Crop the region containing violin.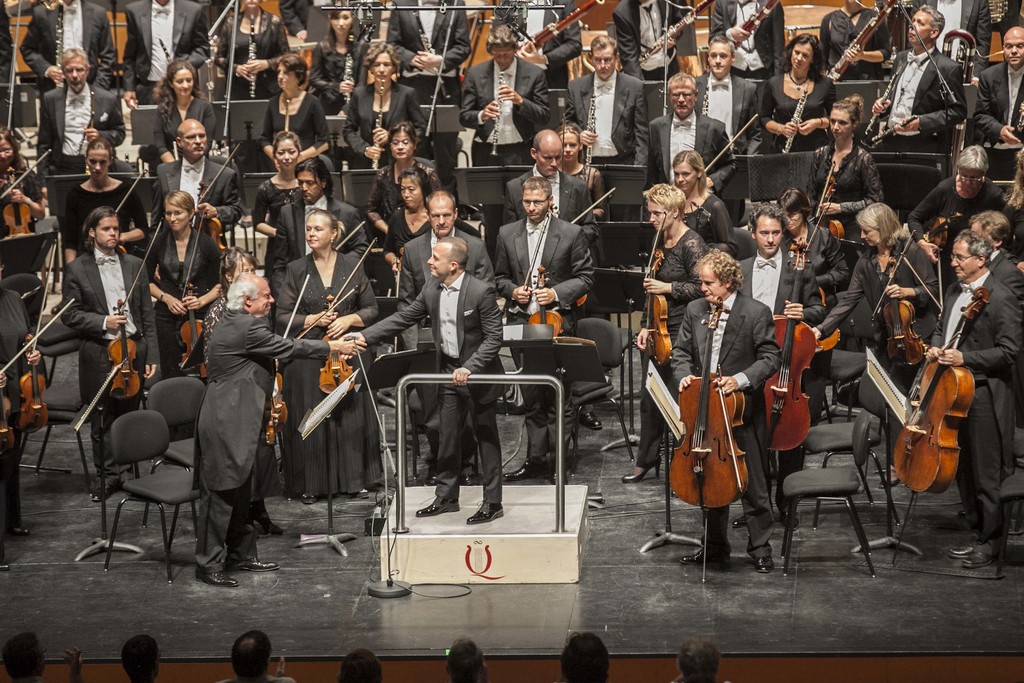
Crop region: l=674, t=308, r=771, b=543.
